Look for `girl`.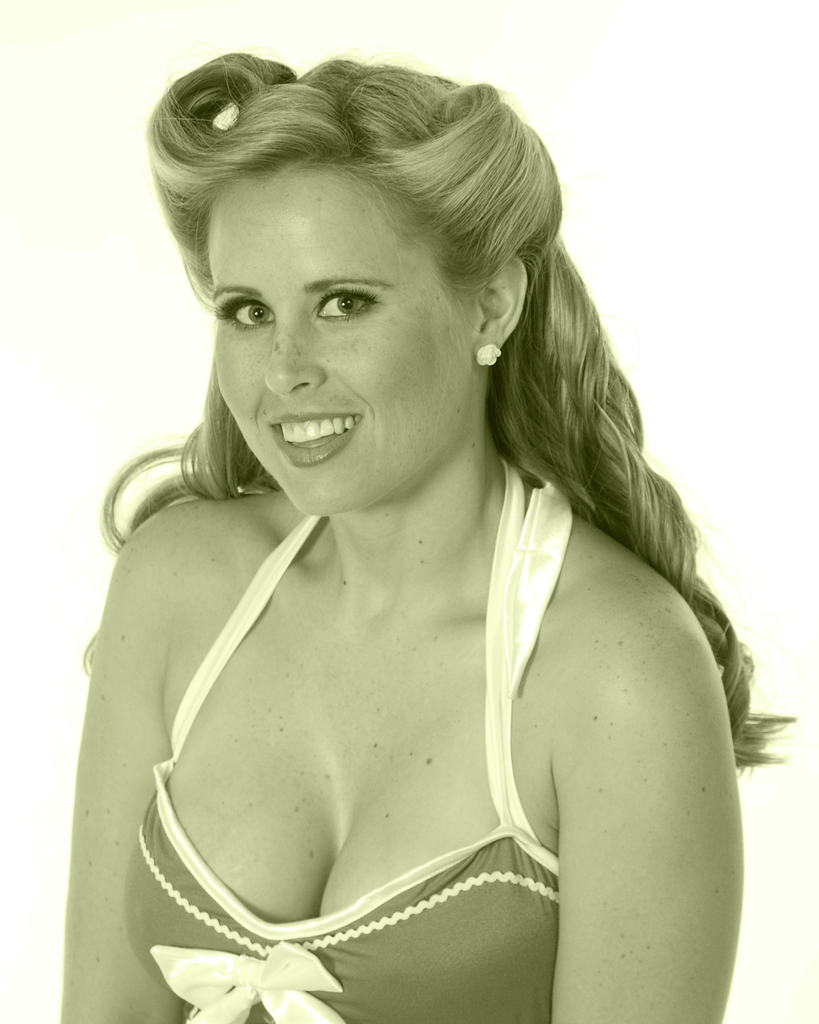
Found: [59, 51, 795, 1023].
